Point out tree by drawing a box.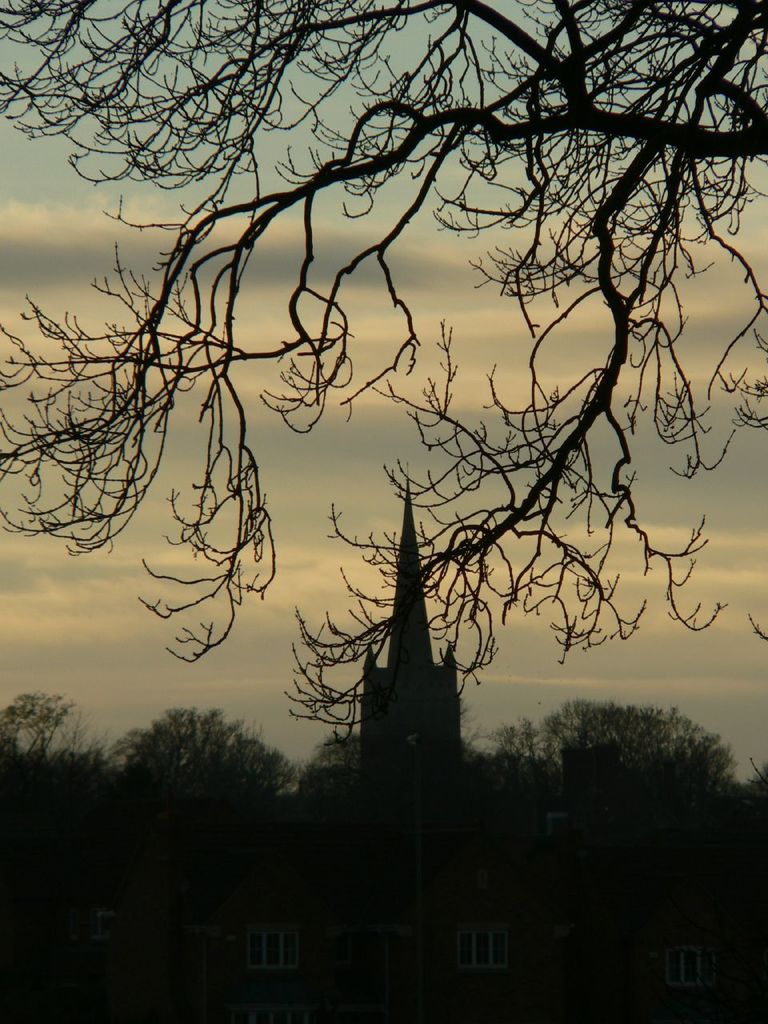
locate(23, 29, 743, 854).
